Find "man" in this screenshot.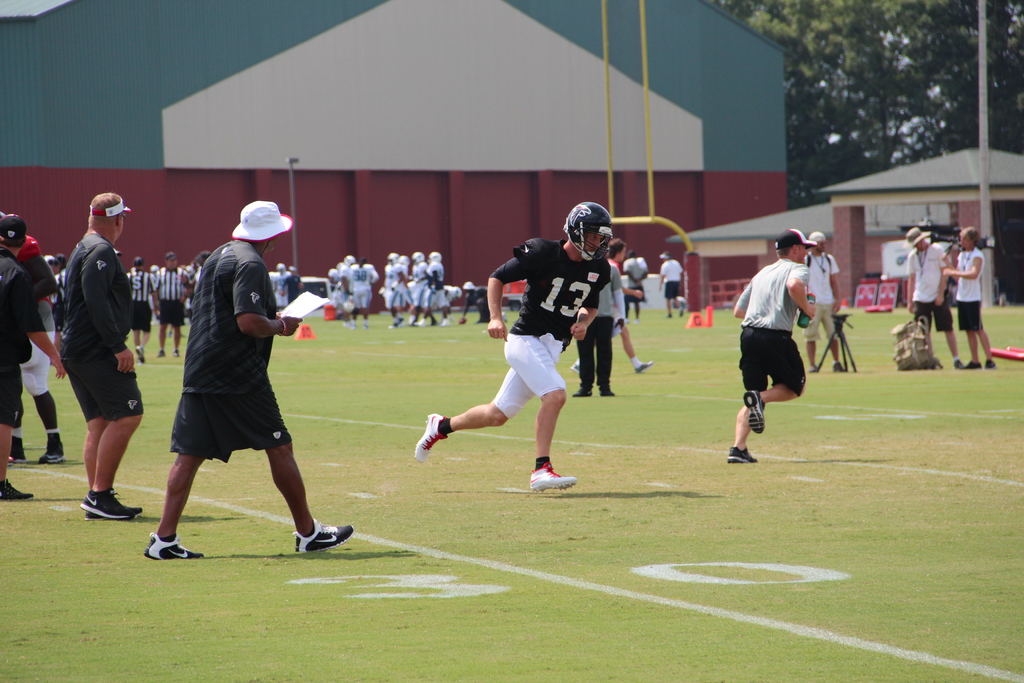
The bounding box for "man" is left=902, top=224, right=961, bottom=371.
